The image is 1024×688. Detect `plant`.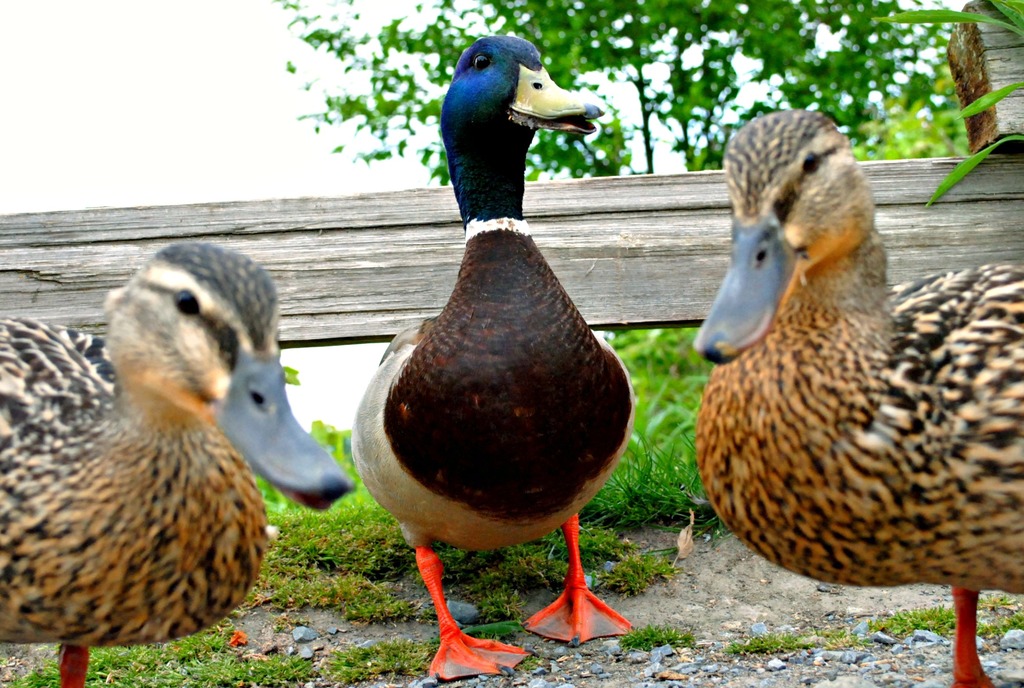
Detection: locate(305, 427, 378, 475).
